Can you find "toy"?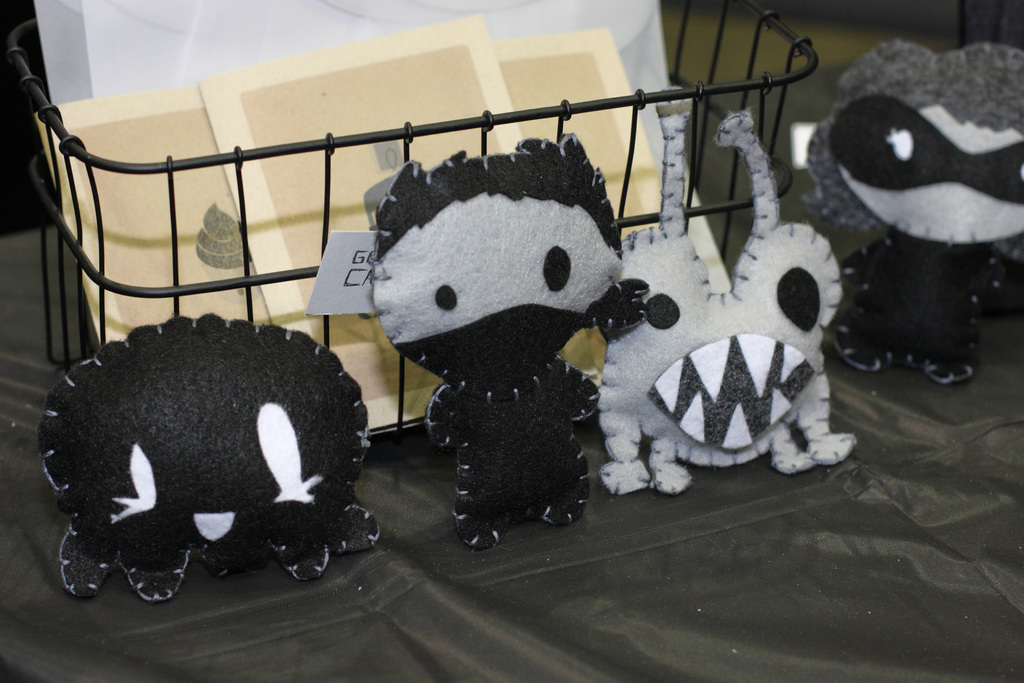
Yes, bounding box: x1=372 y1=136 x2=653 y2=551.
